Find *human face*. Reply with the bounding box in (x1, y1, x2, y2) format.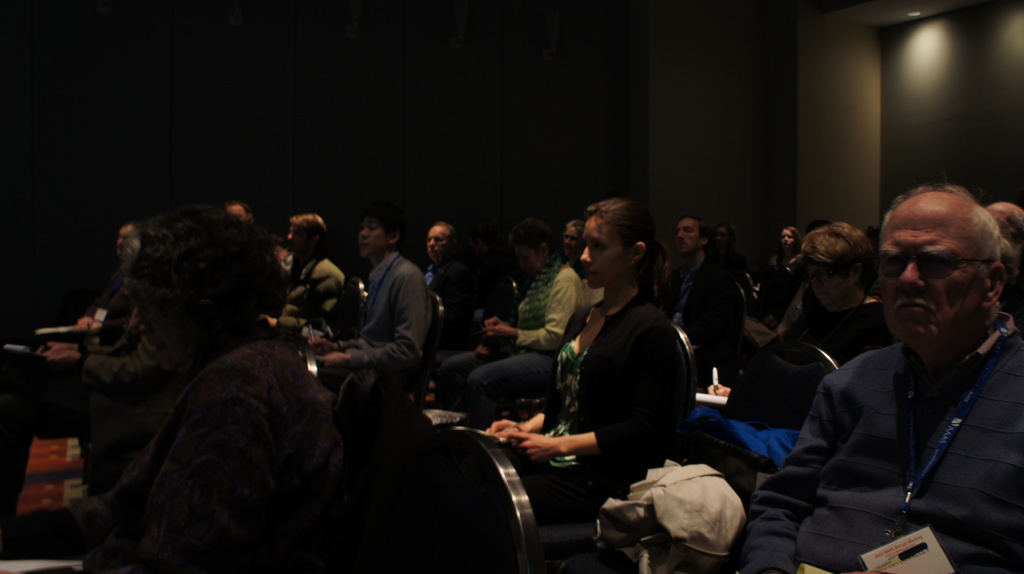
(563, 227, 581, 253).
